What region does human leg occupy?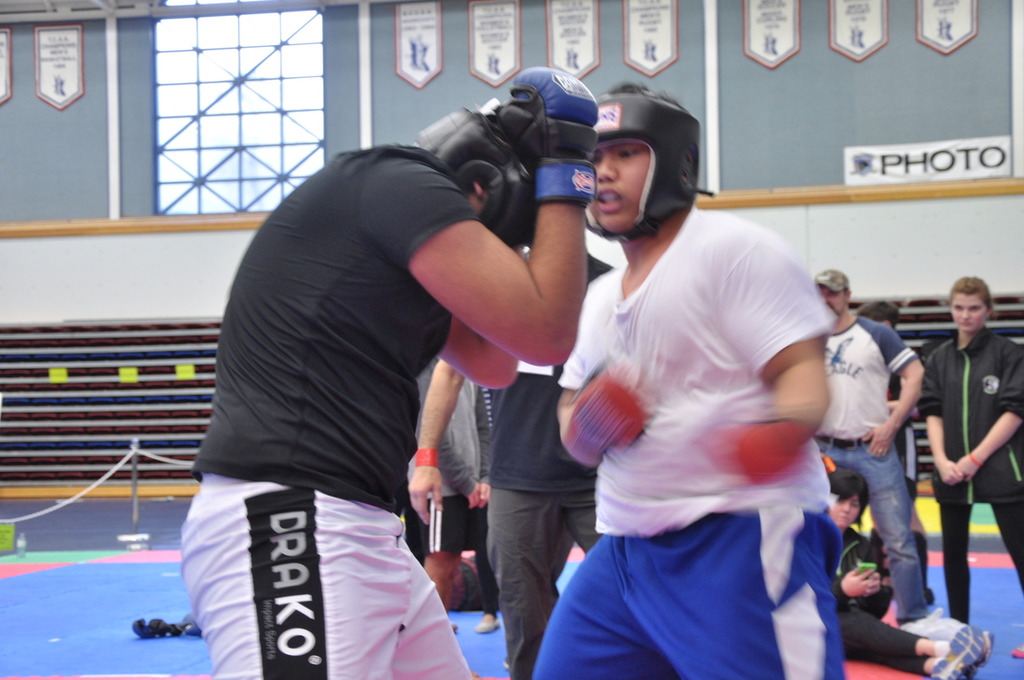
region(995, 488, 1023, 654).
